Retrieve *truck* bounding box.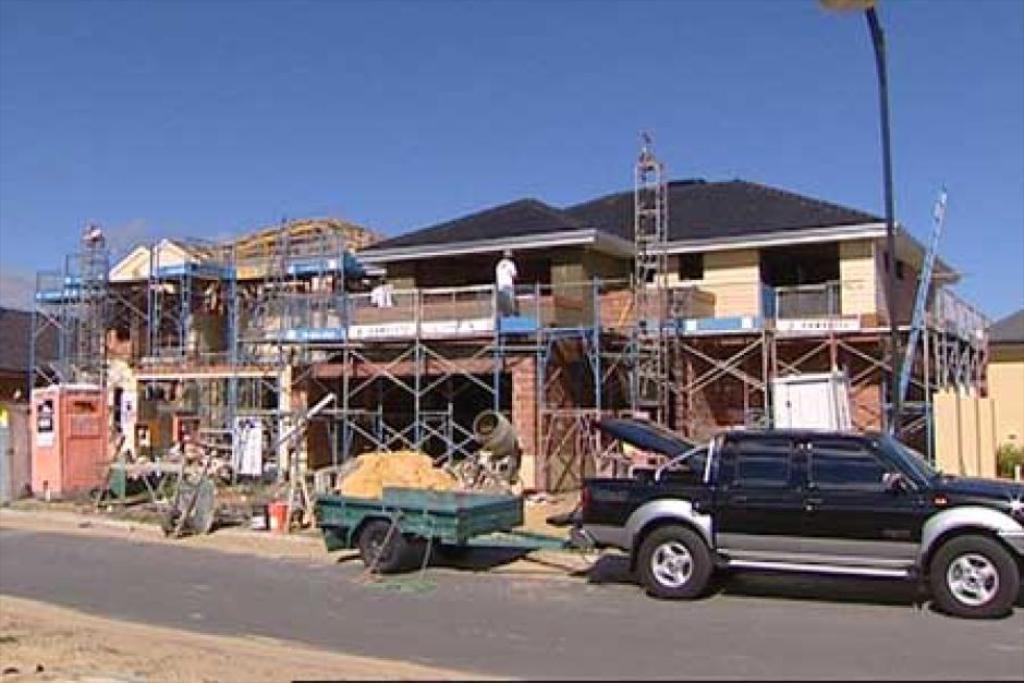
Bounding box: <box>566,424,1016,620</box>.
